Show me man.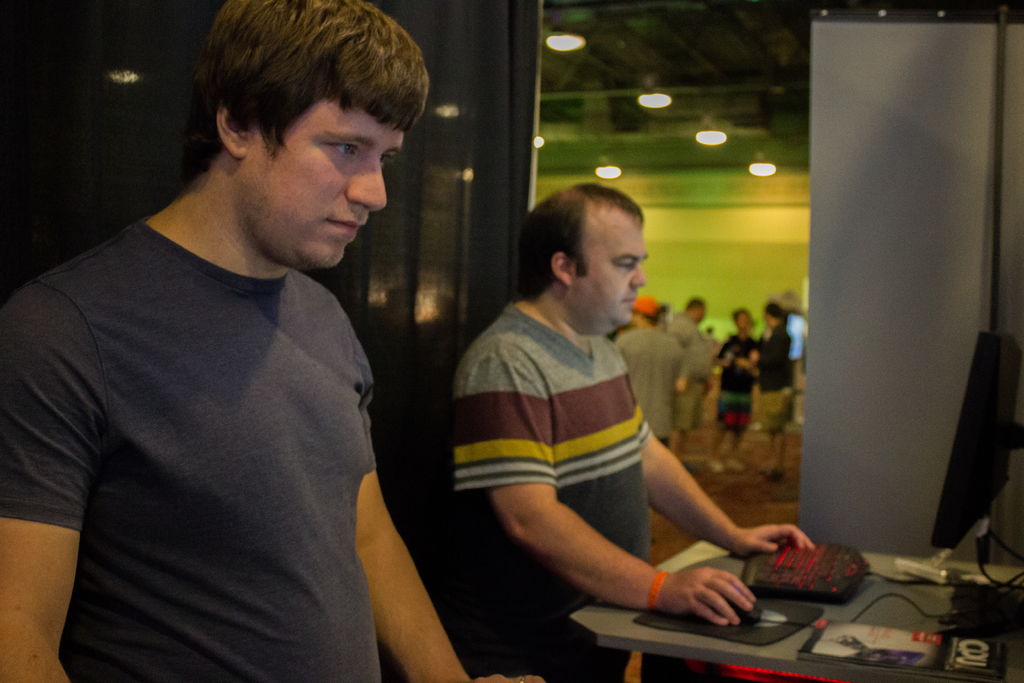
man is here: pyautogui.locateOnScreen(710, 313, 758, 474).
